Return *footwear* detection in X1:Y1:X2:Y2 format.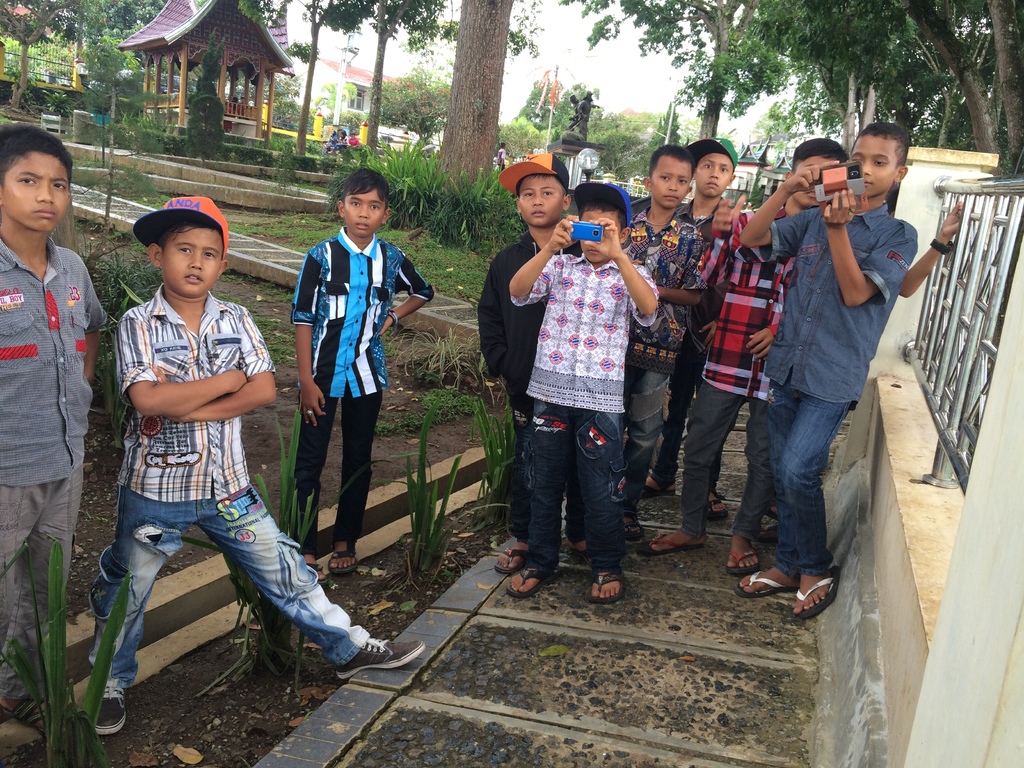
624:513:650:548.
